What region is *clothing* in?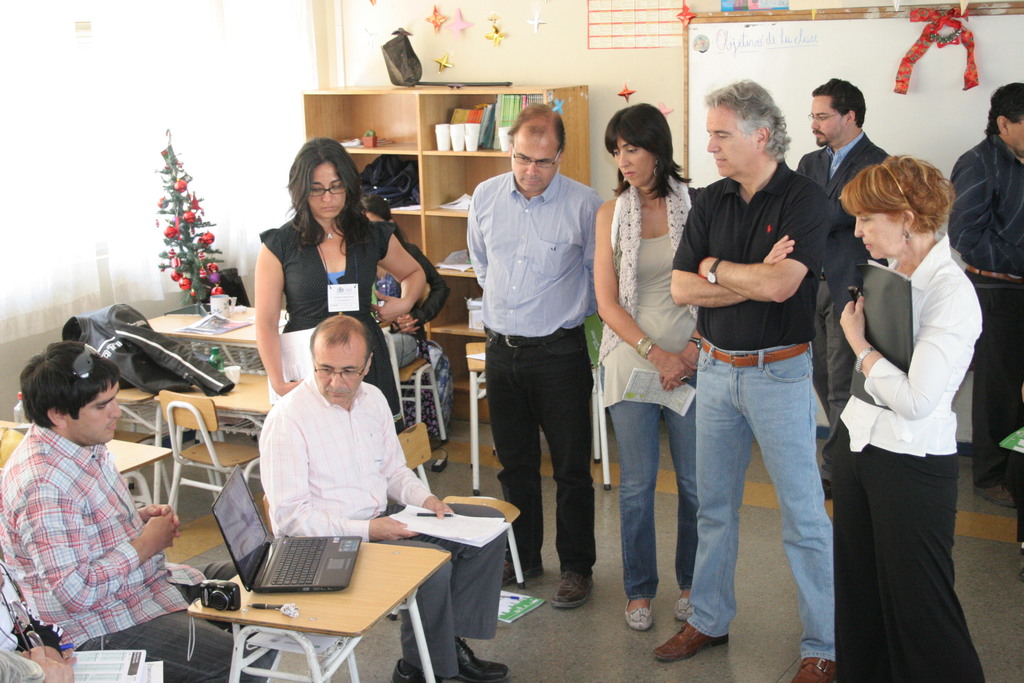
<region>255, 372, 434, 541</region>.
